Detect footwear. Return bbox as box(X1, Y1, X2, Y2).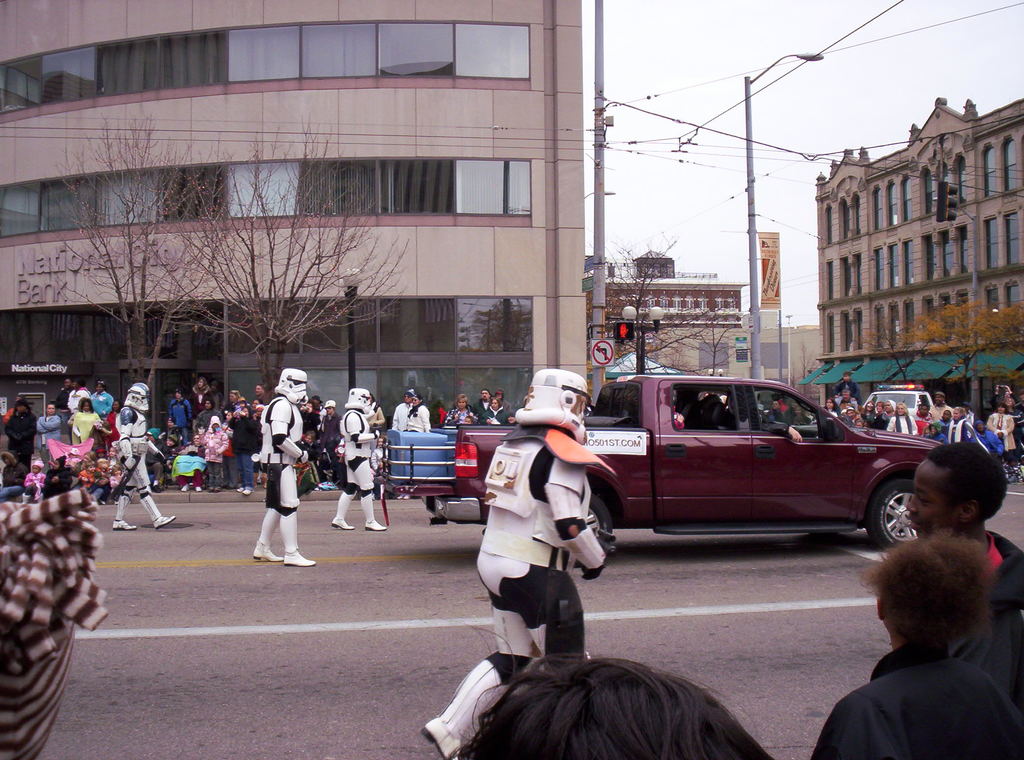
box(111, 522, 138, 531).
